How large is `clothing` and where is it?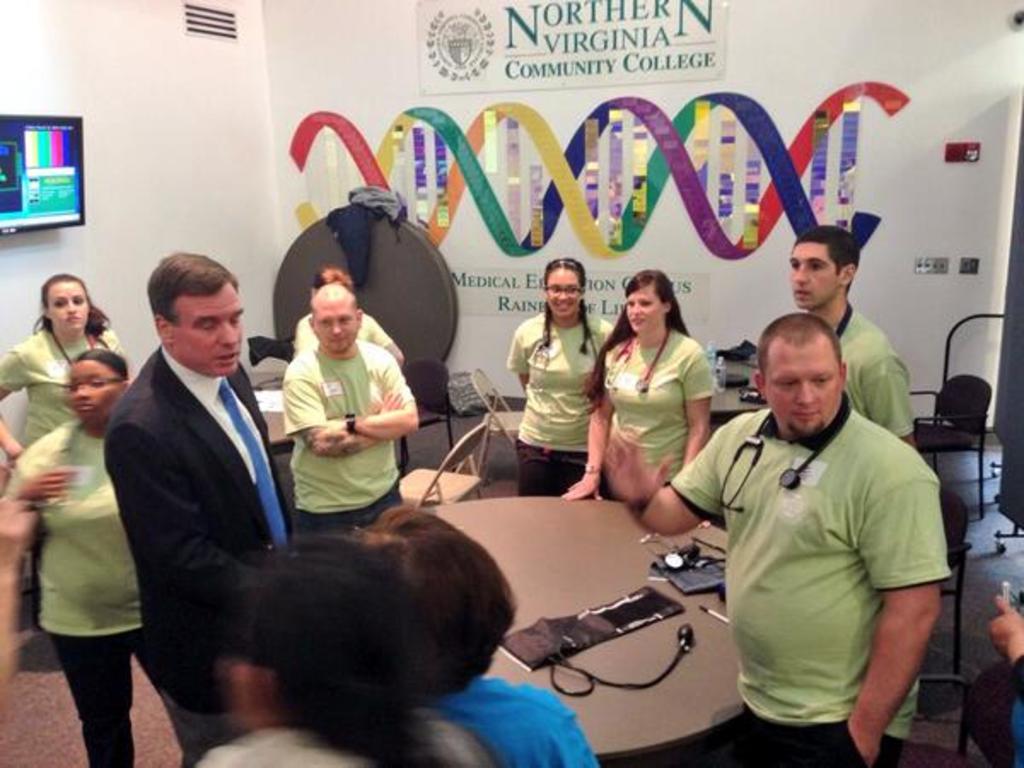
Bounding box: (left=97, top=338, right=288, bottom=766).
